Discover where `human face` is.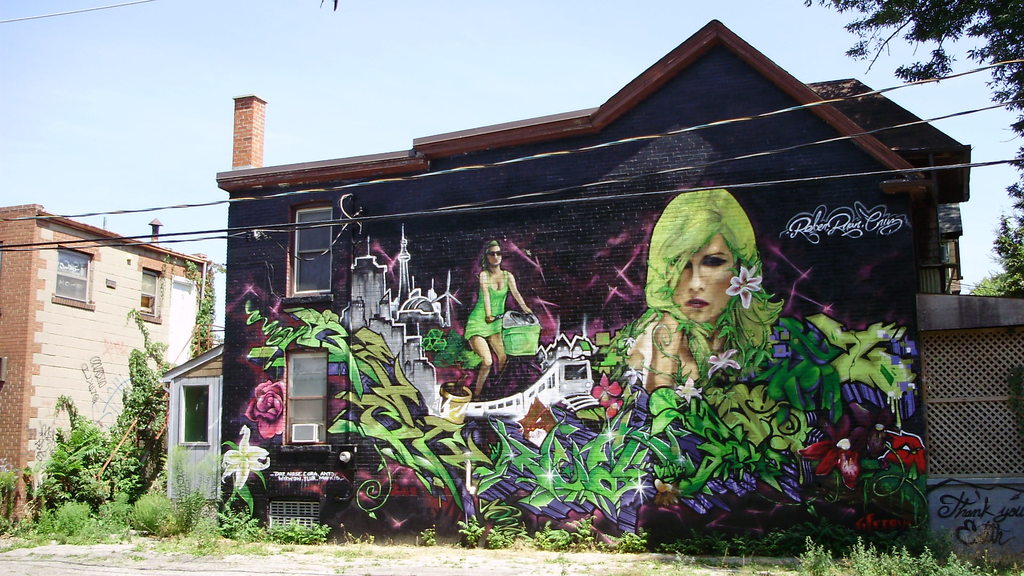
Discovered at Rect(662, 230, 744, 329).
